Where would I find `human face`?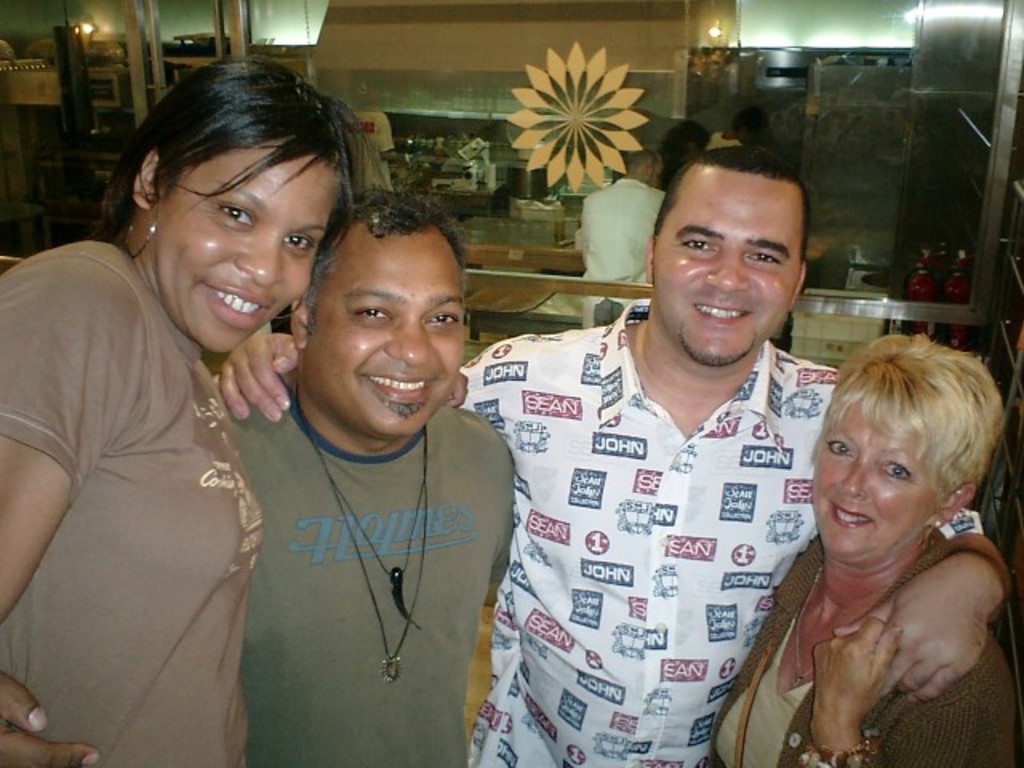
At crop(654, 166, 803, 365).
